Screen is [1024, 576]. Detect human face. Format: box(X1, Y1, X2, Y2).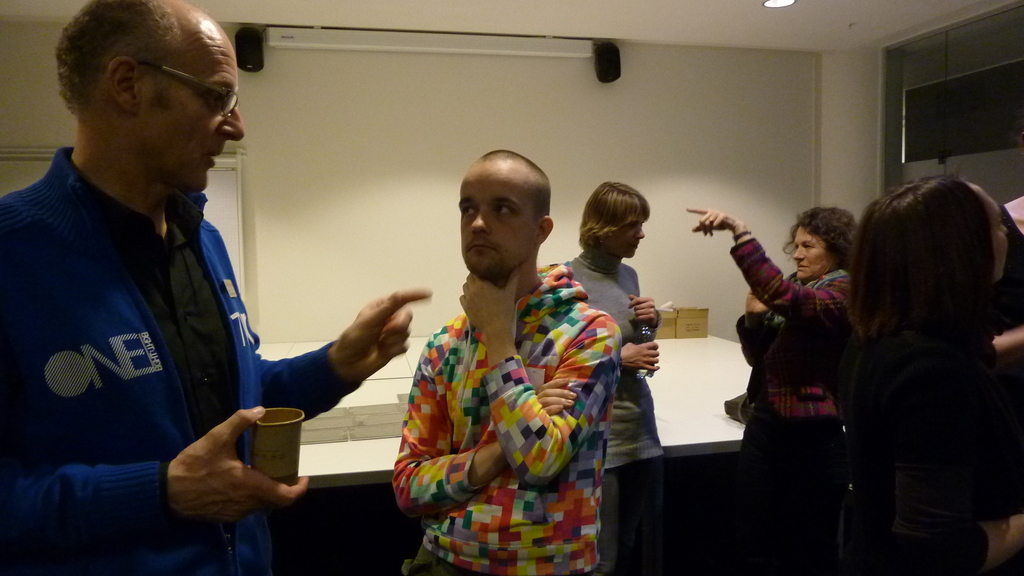
box(616, 220, 647, 258).
